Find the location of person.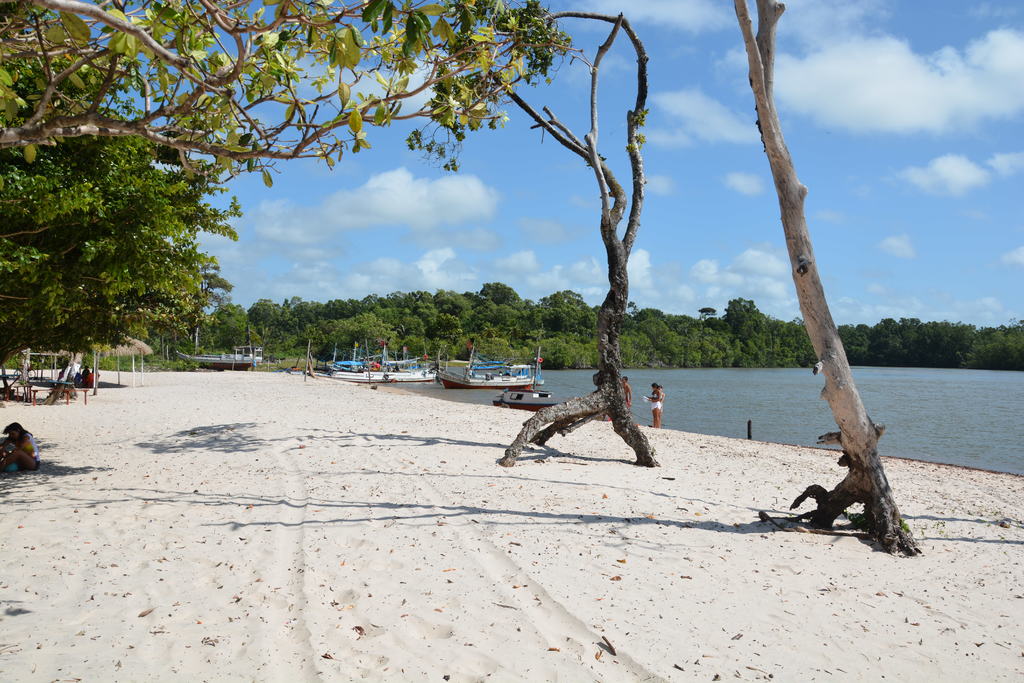
Location: 0 425 38 475.
